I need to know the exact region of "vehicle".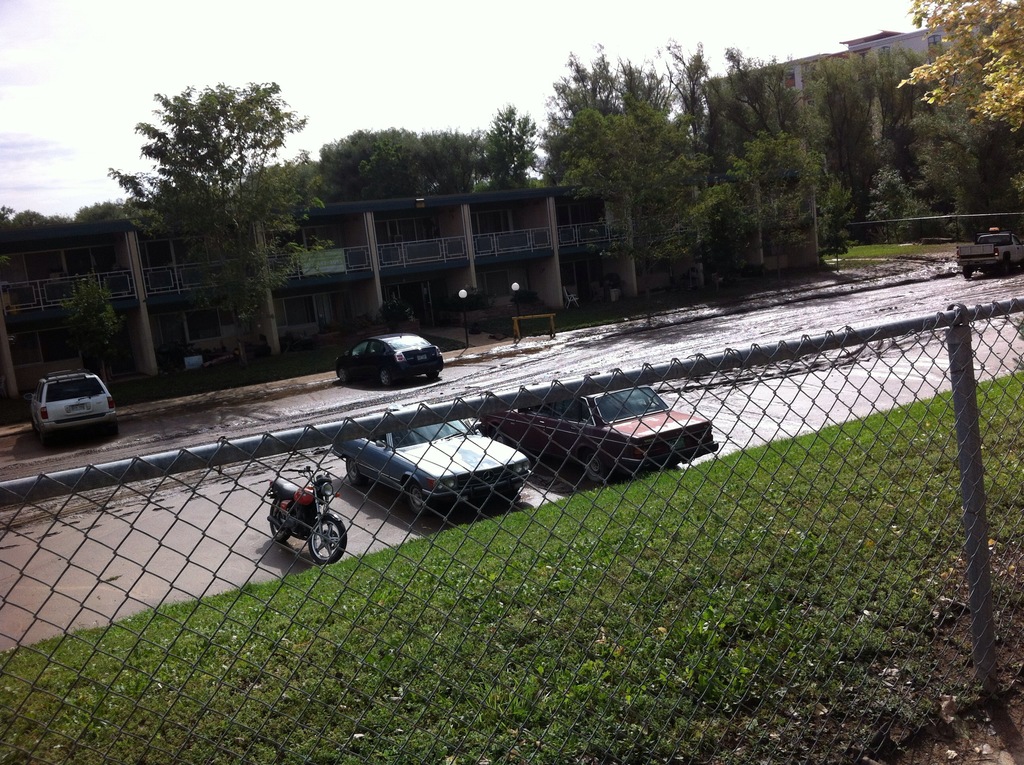
Region: (32, 368, 119, 434).
